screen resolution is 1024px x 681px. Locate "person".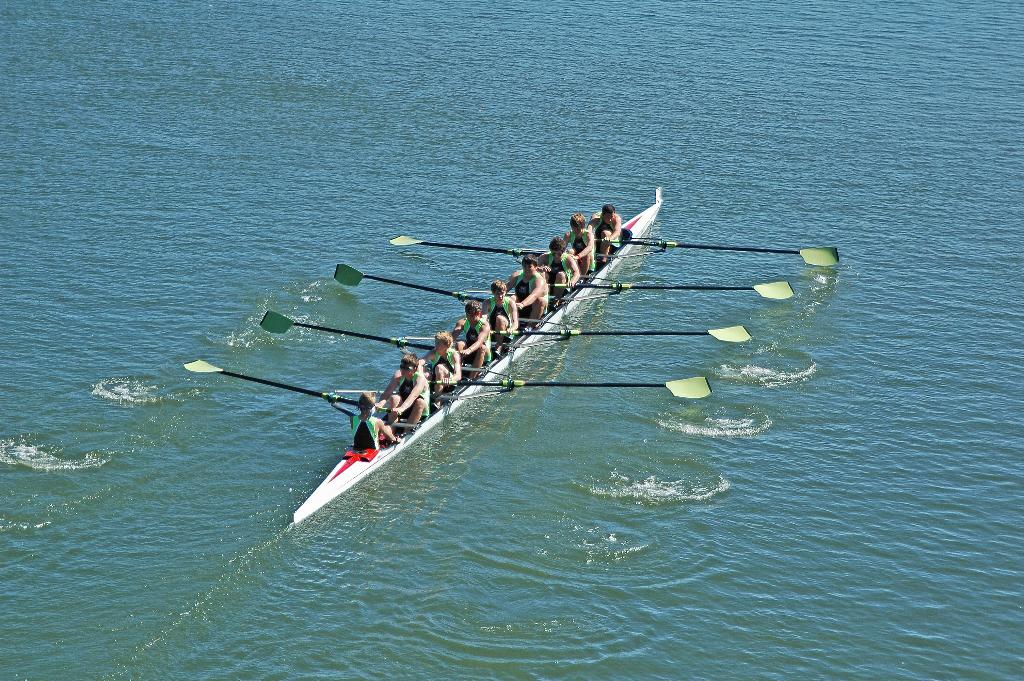
box(378, 348, 431, 434).
